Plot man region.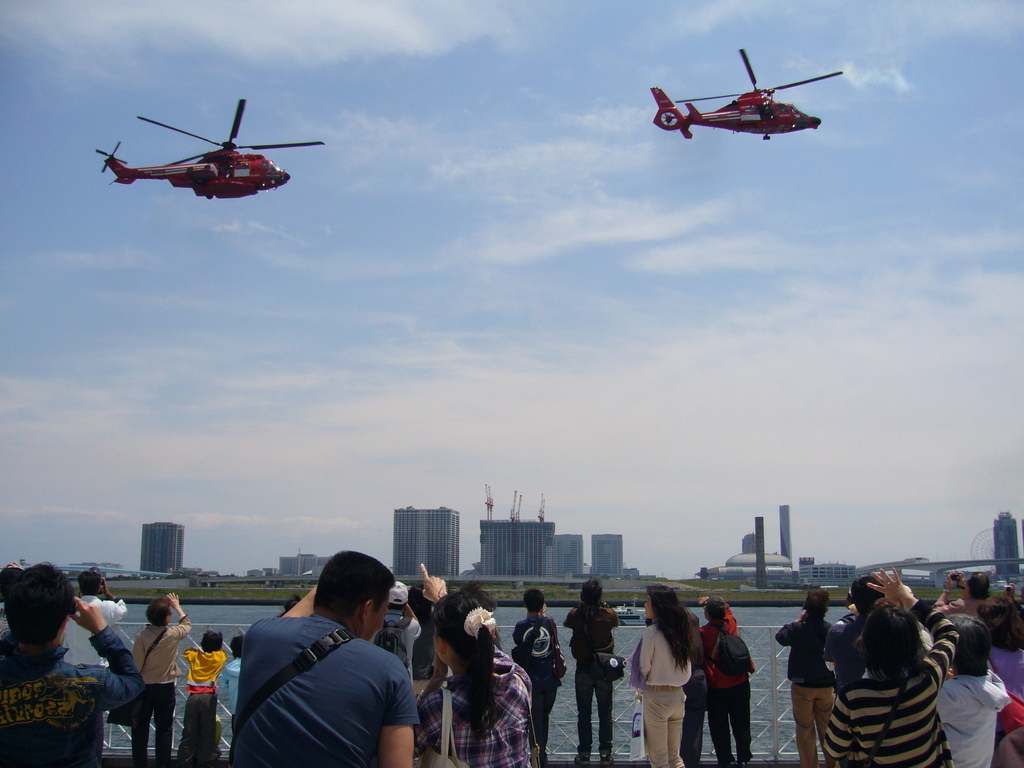
Plotted at left=696, top=596, right=756, bottom=767.
